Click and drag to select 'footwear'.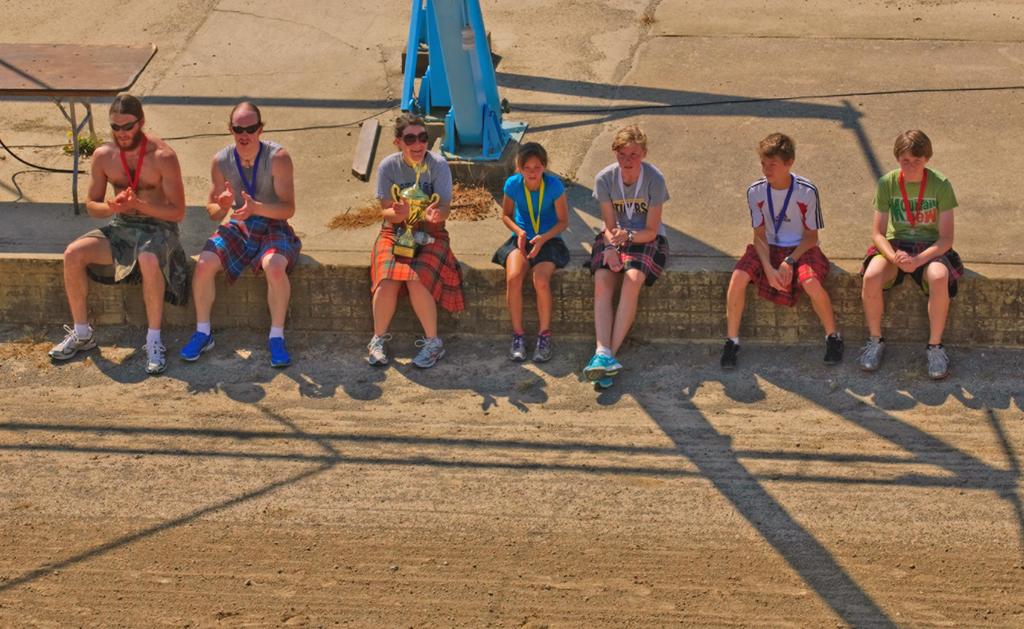
Selection: pyautogui.locateOnScreen(509, 332, 530, 357).
